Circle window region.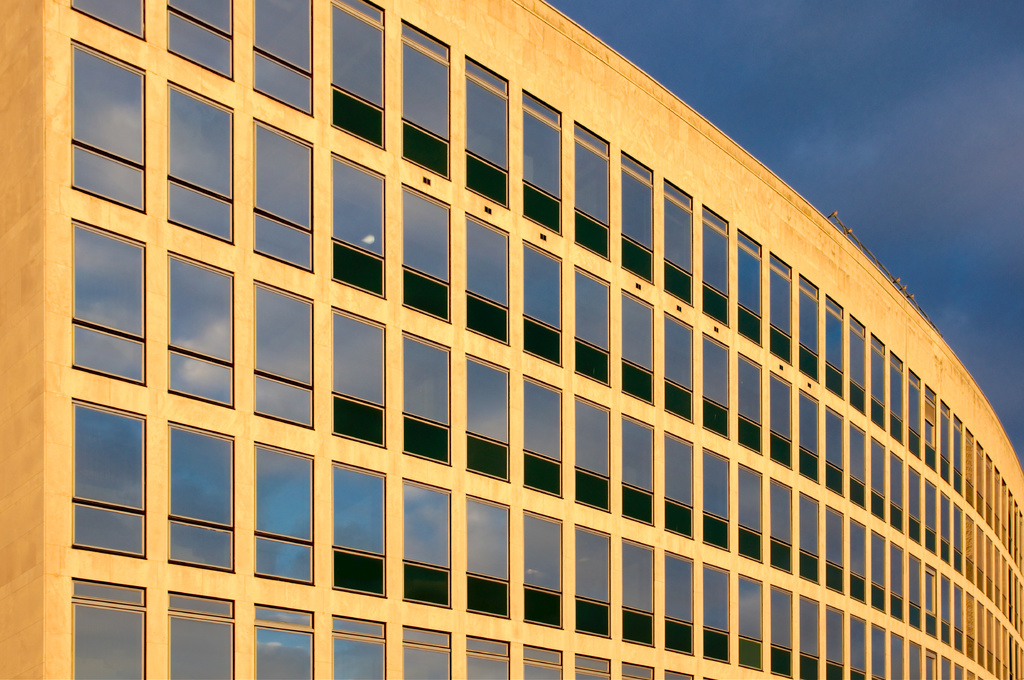
Region: {"left": 575, "top": 118, "right": 609, "bottom": 265}.
